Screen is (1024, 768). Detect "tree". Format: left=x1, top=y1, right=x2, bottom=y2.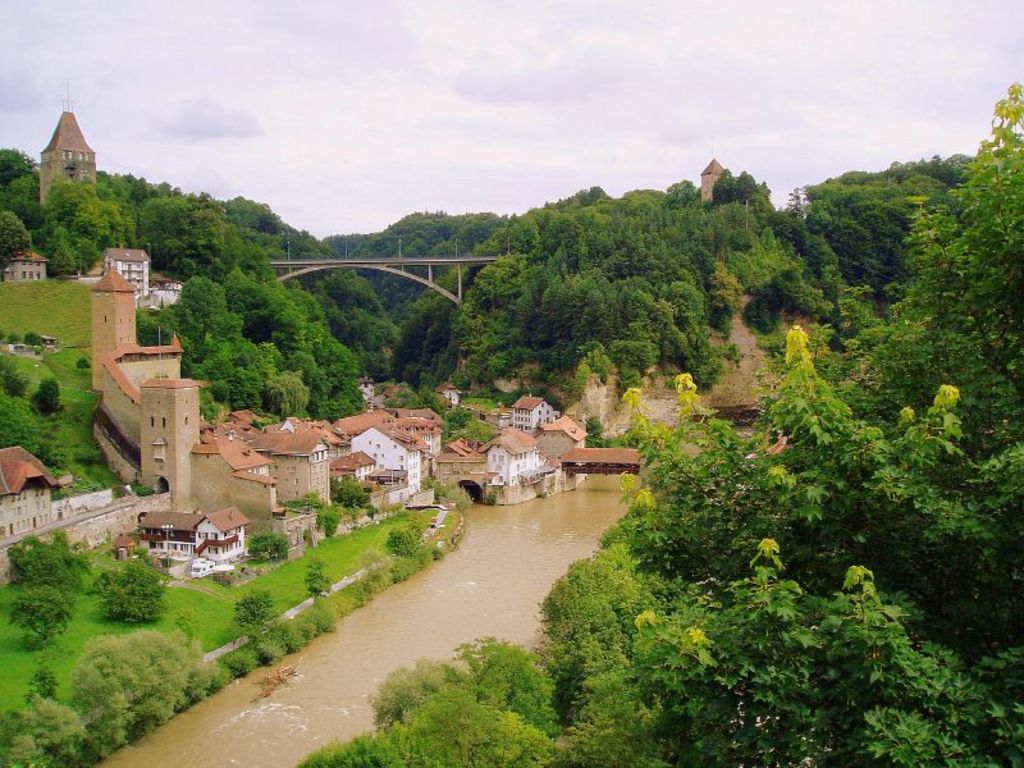
left=0, top=573, right=67, bottom=669.
